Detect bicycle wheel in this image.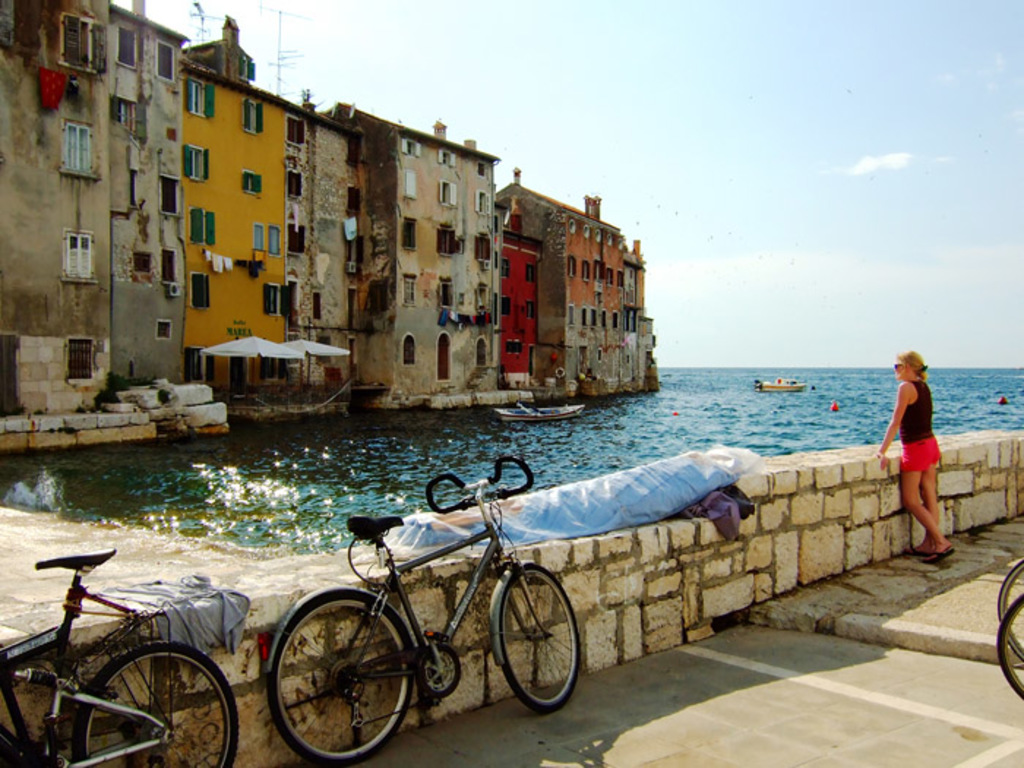
Detection: crop(998, 557, 1023, 666).
